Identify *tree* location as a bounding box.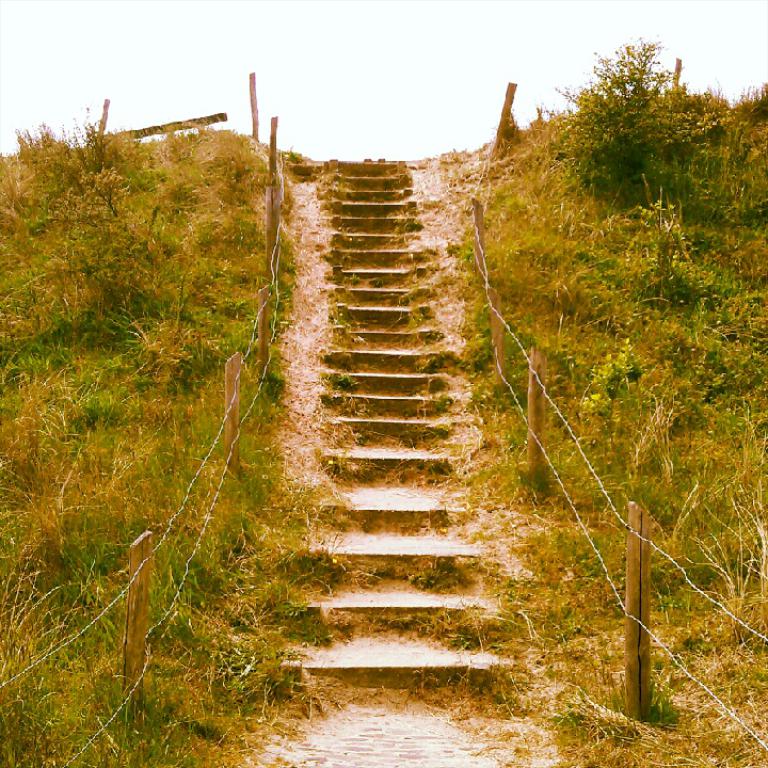
<region>543, 33, 739, 194</region>.
